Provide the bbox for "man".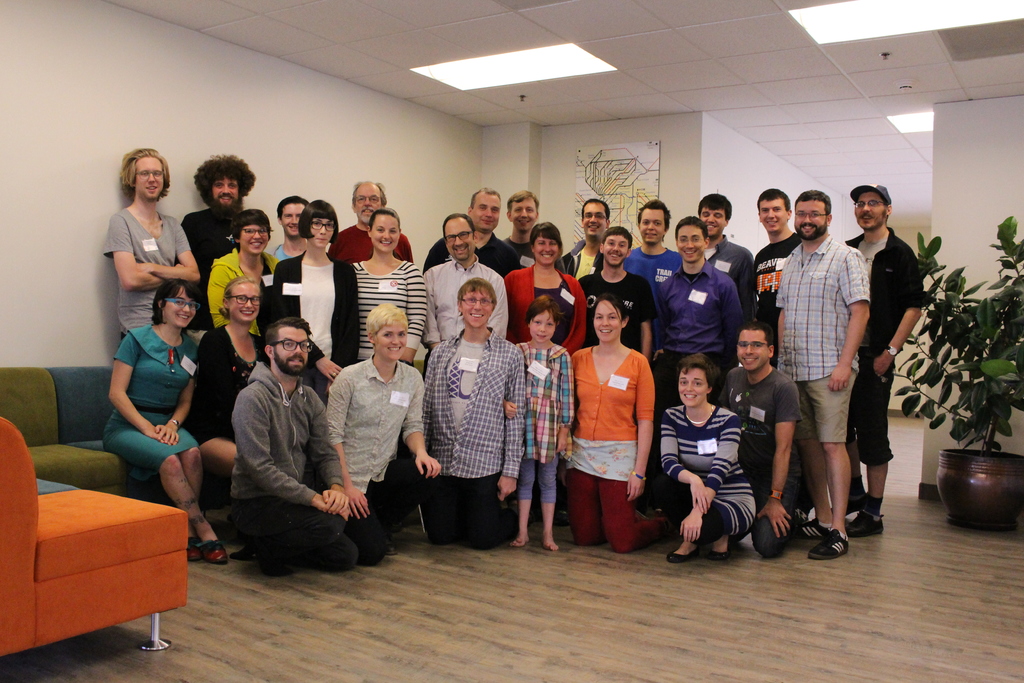
<region>414, 208, 504, 359</region>.
